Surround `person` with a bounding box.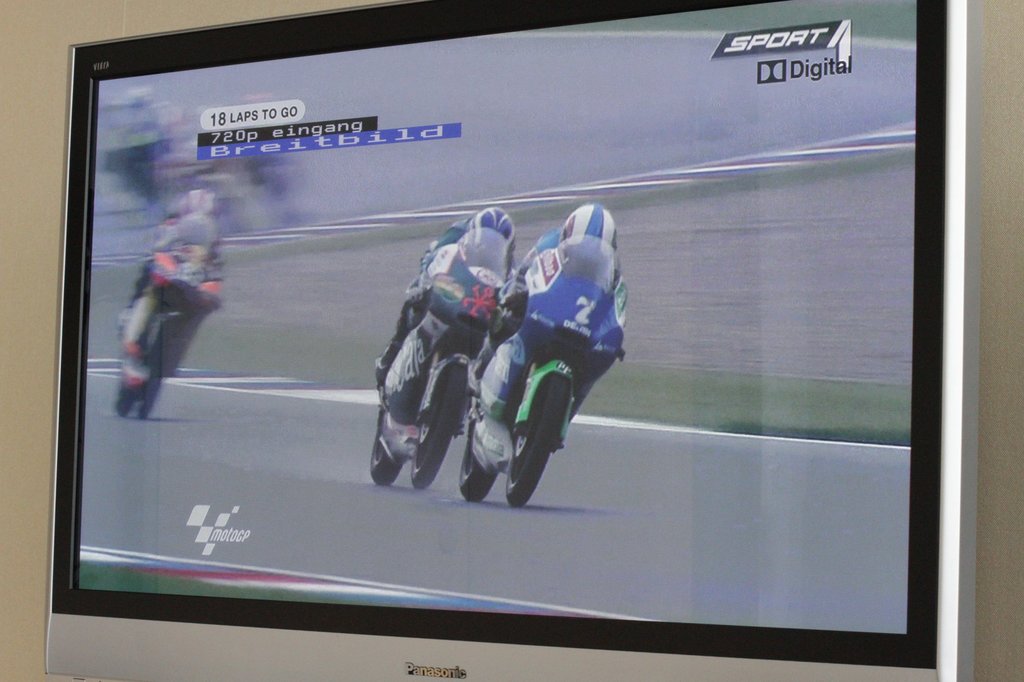
[x1=126, y1=190, x2=227, y2=368].
